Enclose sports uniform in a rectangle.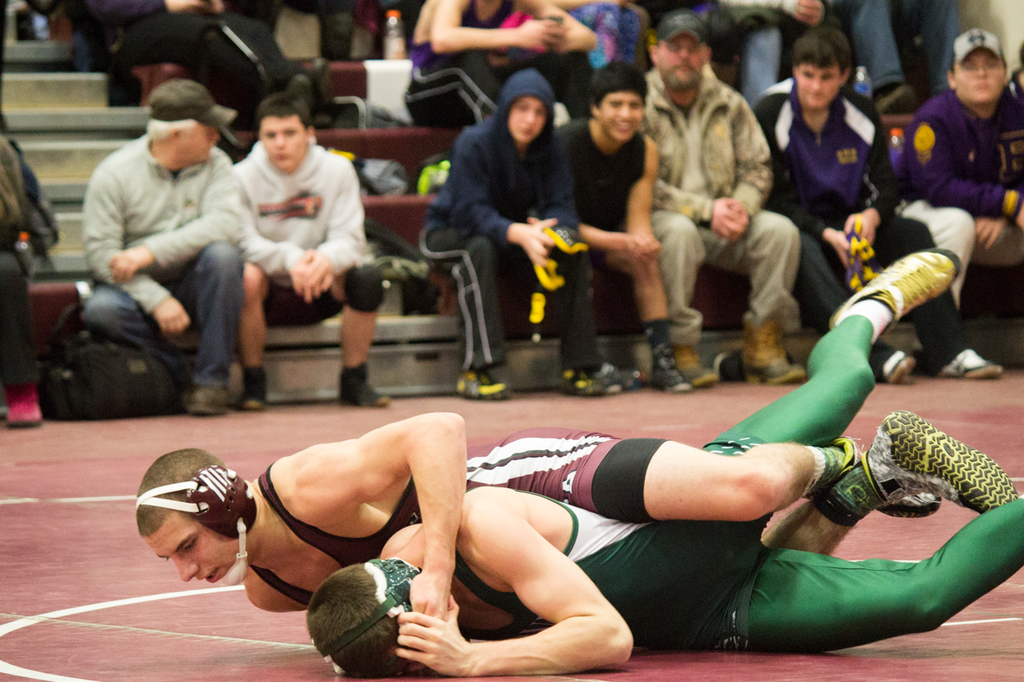
locate(451, 312, 1023, 660).
